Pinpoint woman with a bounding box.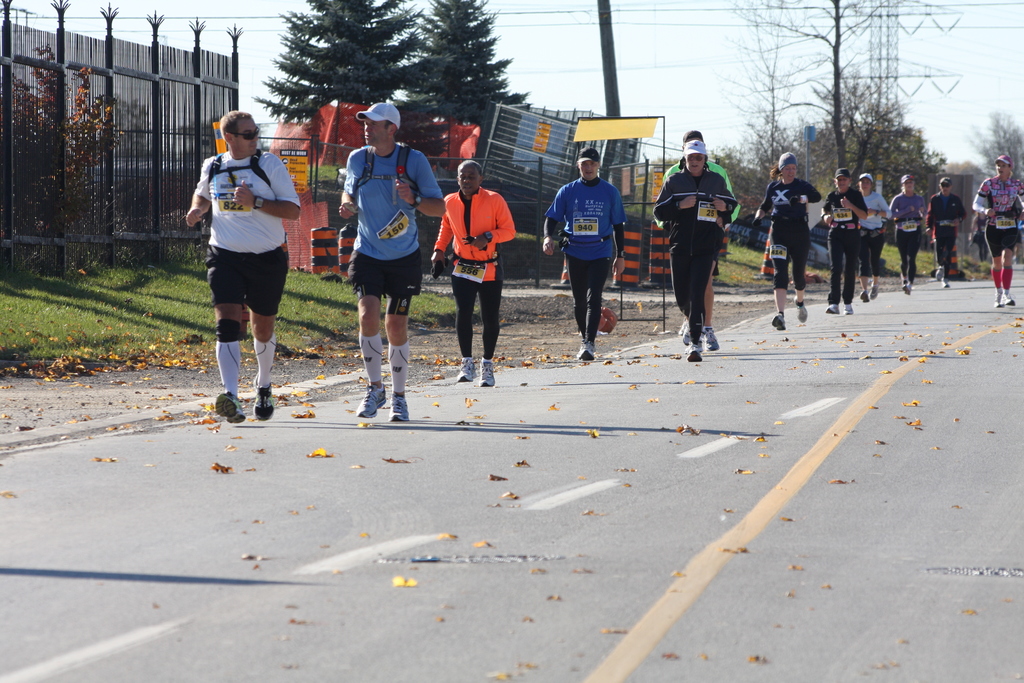
left=891, top=173, right=924, bottom=291.
